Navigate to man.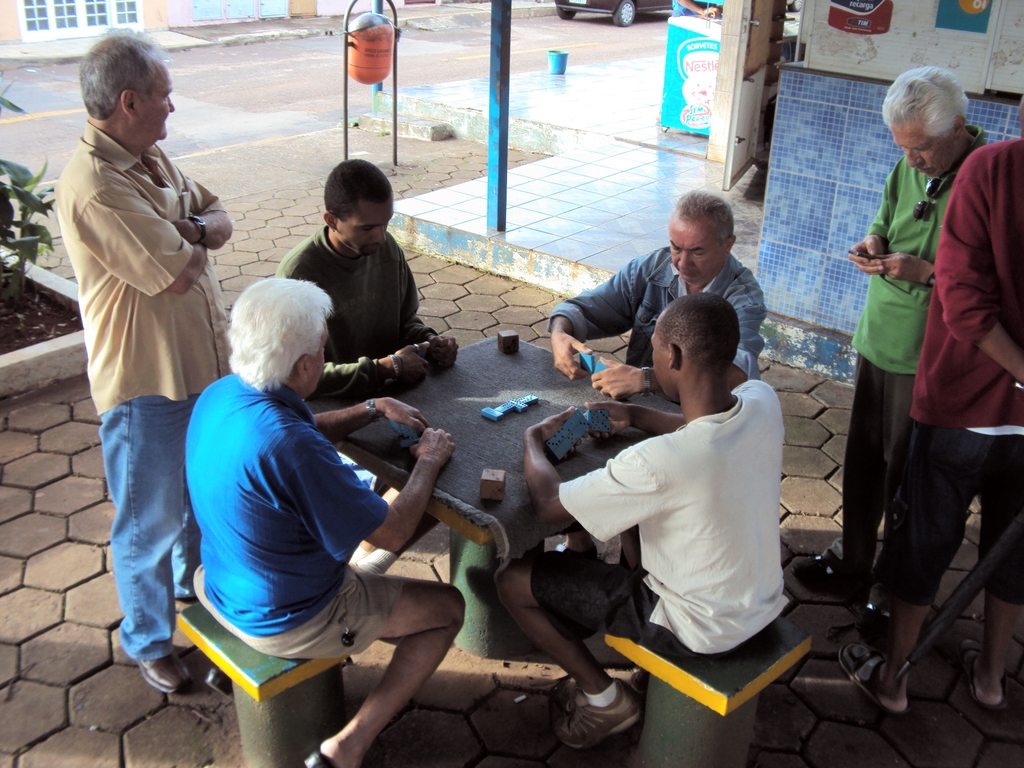
Navigation target: pyautogui.locateOnScreen(271, 155, 465, 384).
